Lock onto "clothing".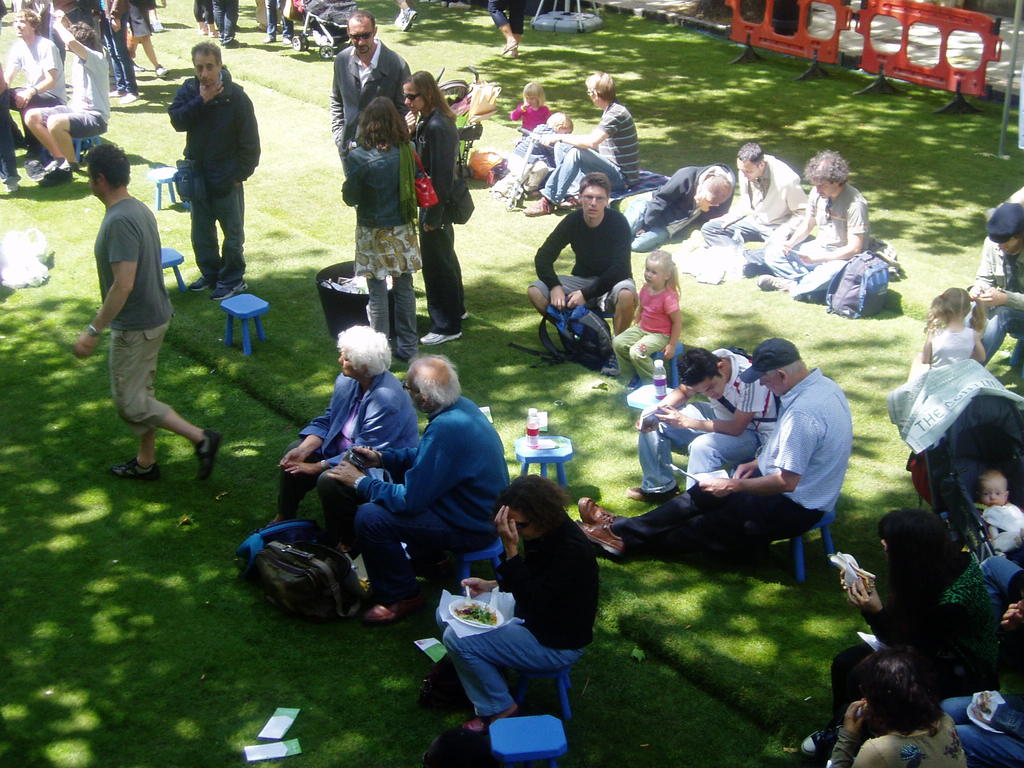
Locked: detection(698, 155, 809, 259).
